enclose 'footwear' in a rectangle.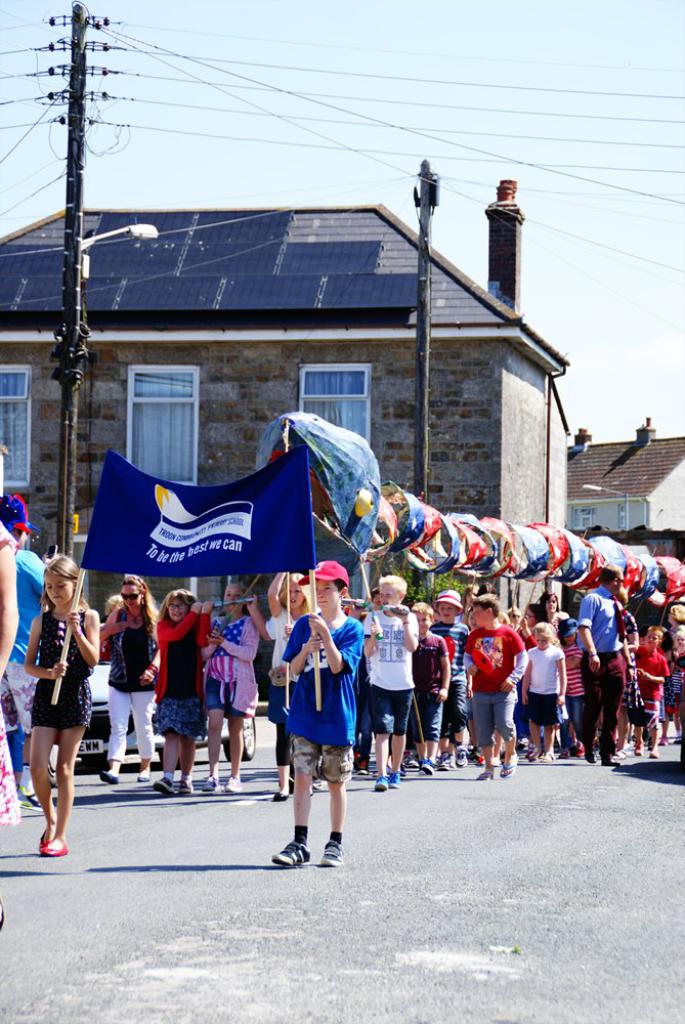
(x1=320, y1=834, x2=340, y2=876).
